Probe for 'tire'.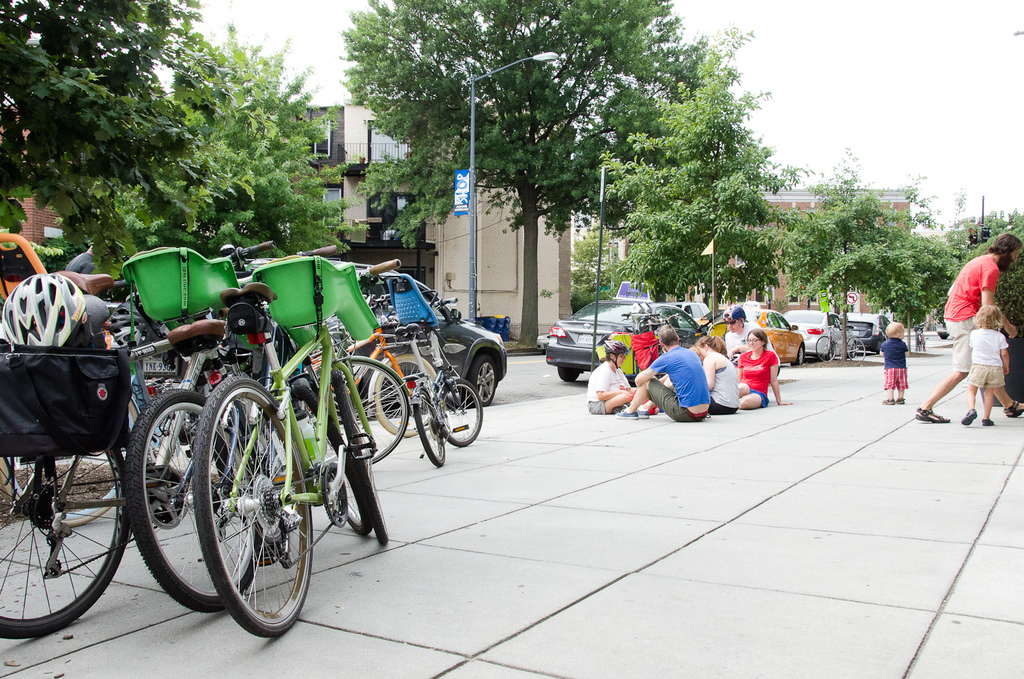
Probe result: detection(317, 355, 409, 465).
